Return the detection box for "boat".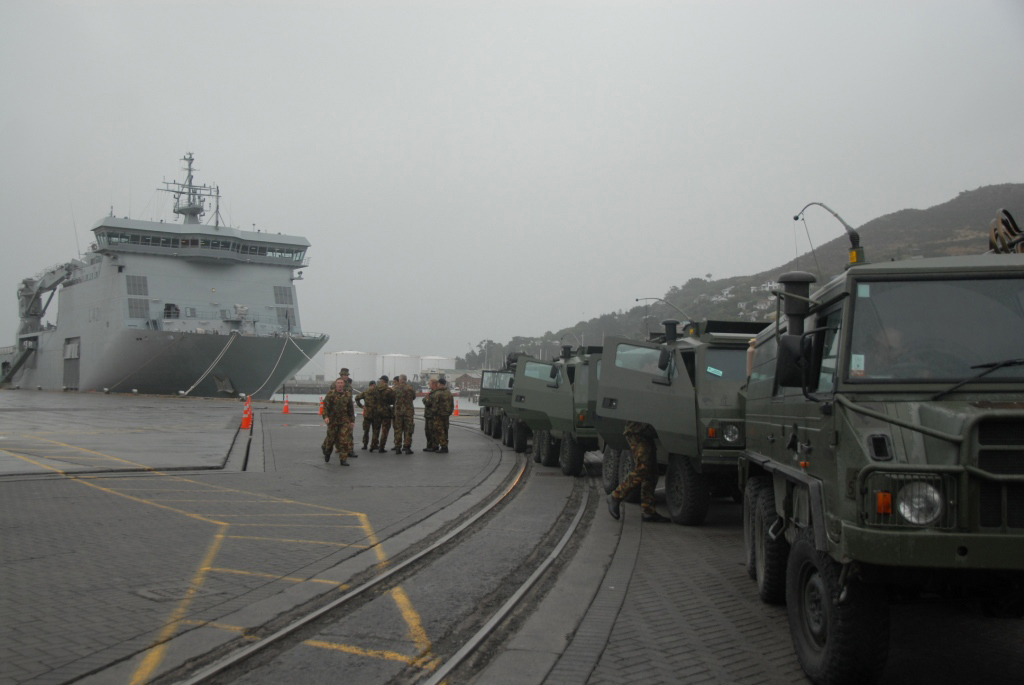
rect(31, 150, 311, 394).
